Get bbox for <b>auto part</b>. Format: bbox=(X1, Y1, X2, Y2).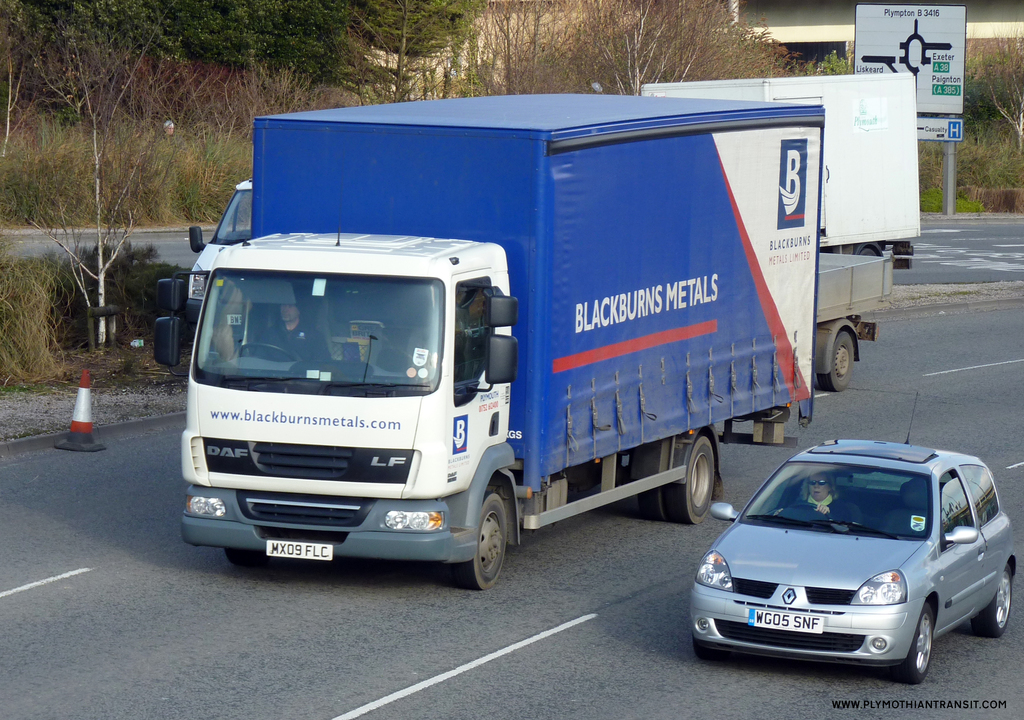
bbox=(449, 265, 492, 404).
